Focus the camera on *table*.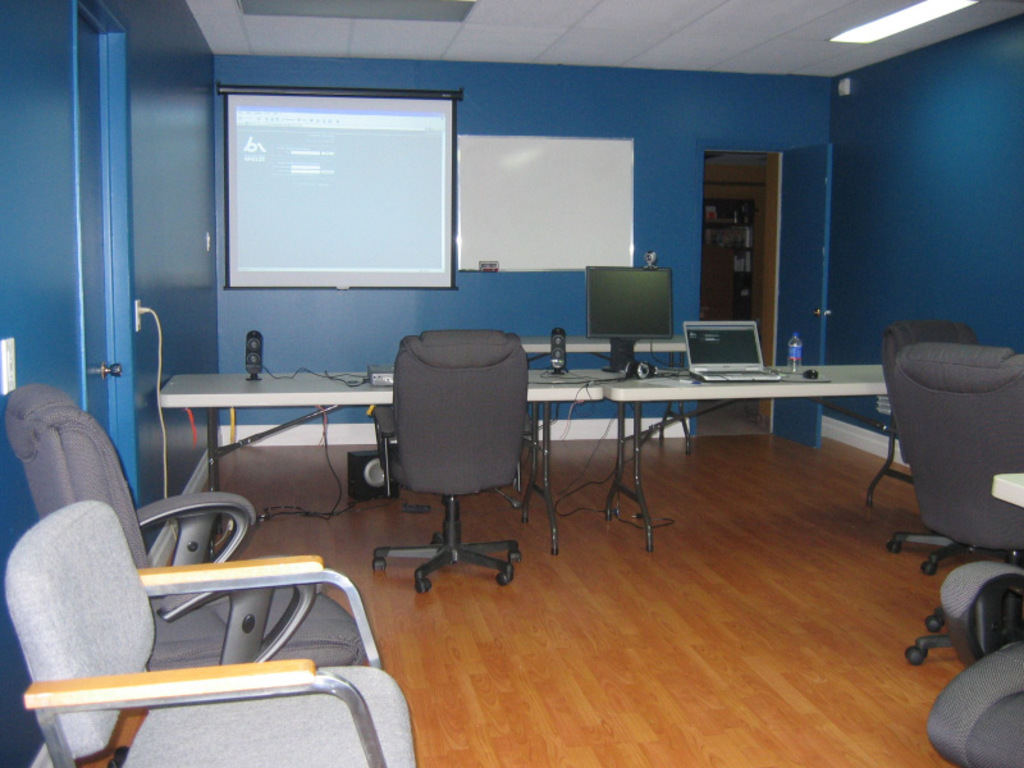
Focus region: x1=156 y1=367 x2=605 y2=559.
